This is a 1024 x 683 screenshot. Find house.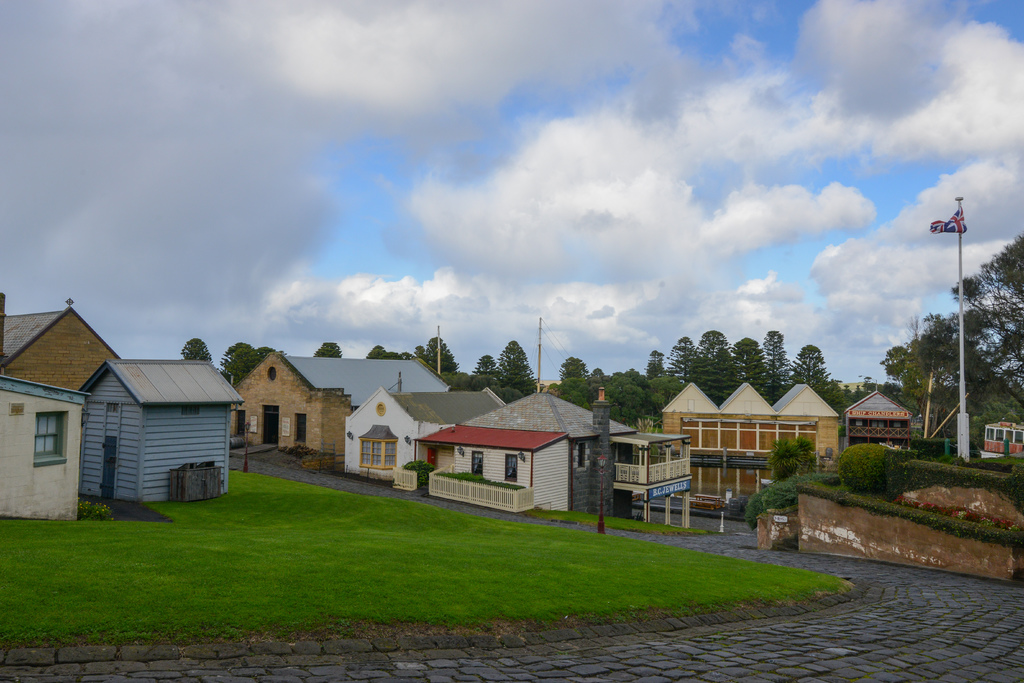
Bounding box: 344 385 508 480.
